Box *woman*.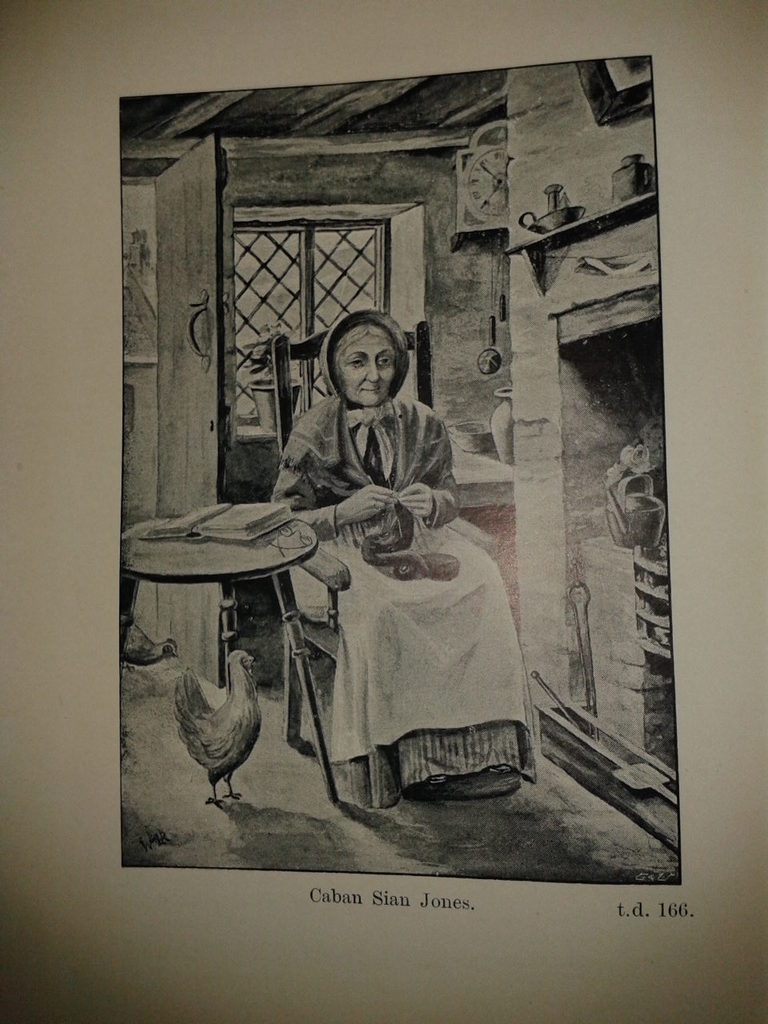
[243,284,506,770].
